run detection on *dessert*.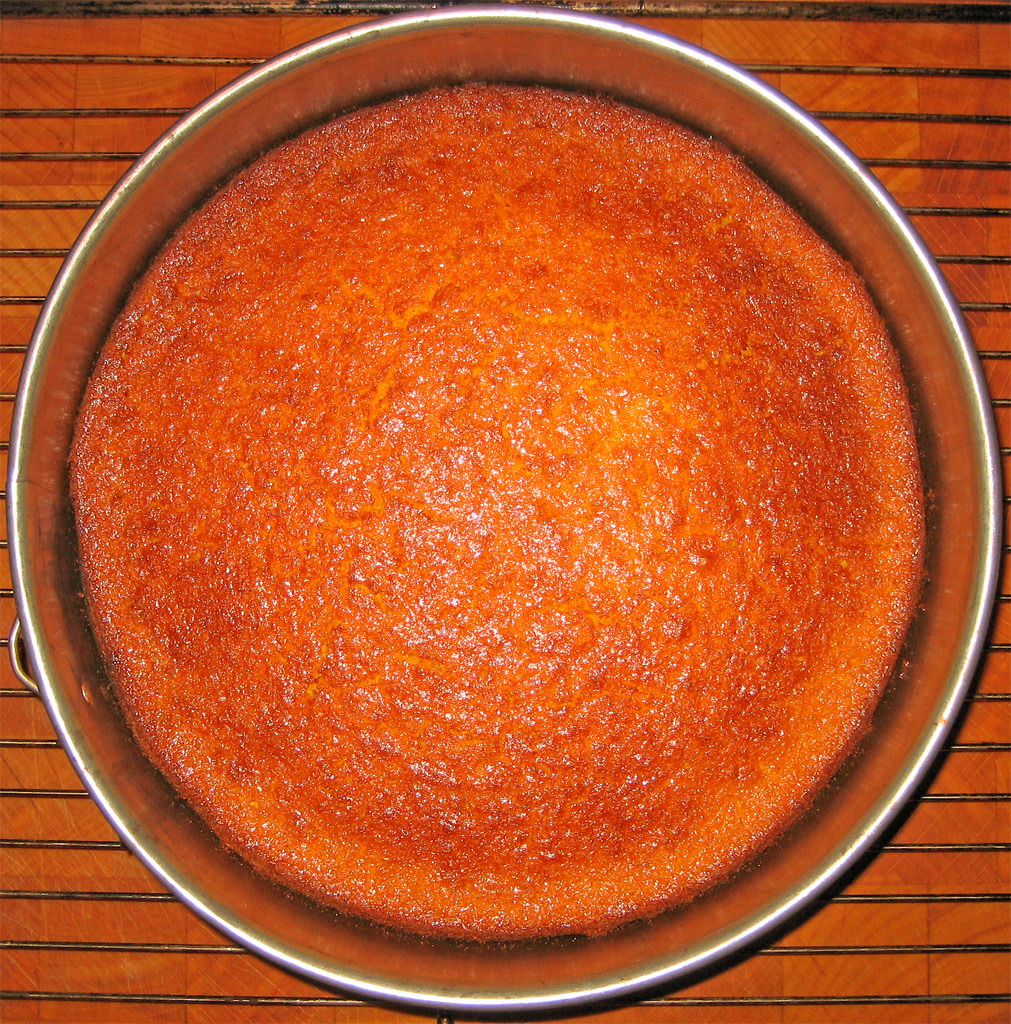
Result: bbox(57, 0, 934, 986).
